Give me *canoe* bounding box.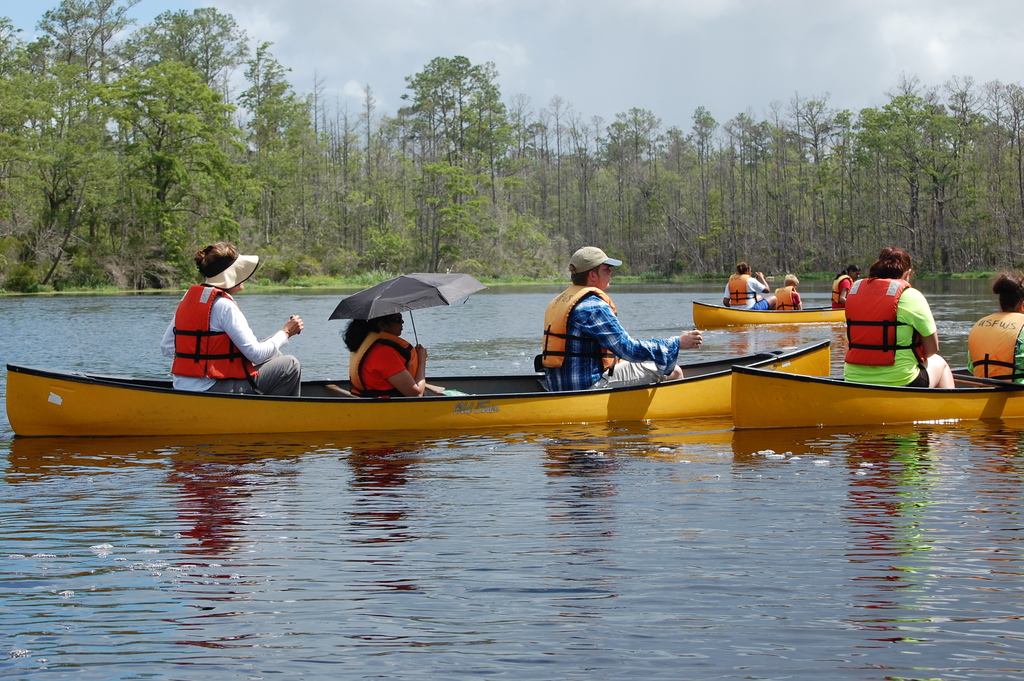
x1=6 y1=337 x2=832 y2=435.
